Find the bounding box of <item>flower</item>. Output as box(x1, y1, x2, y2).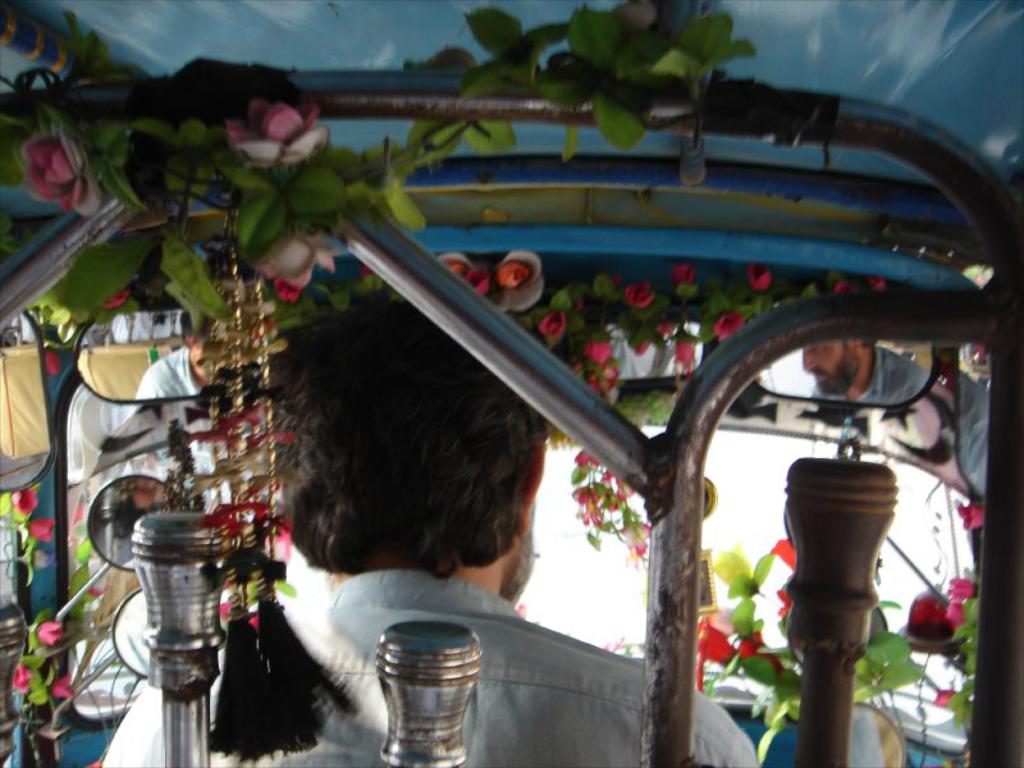
box(251, 218, 338, 305).
